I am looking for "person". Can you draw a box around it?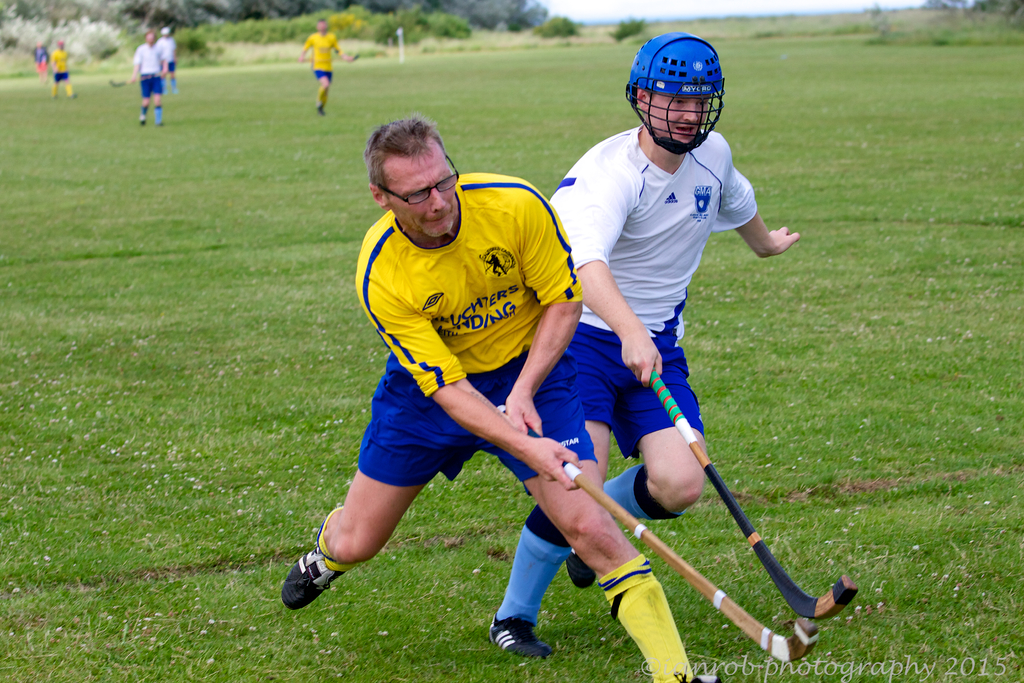
Sure, the bounding box is <region>45, 34, 83, 104</region>.
